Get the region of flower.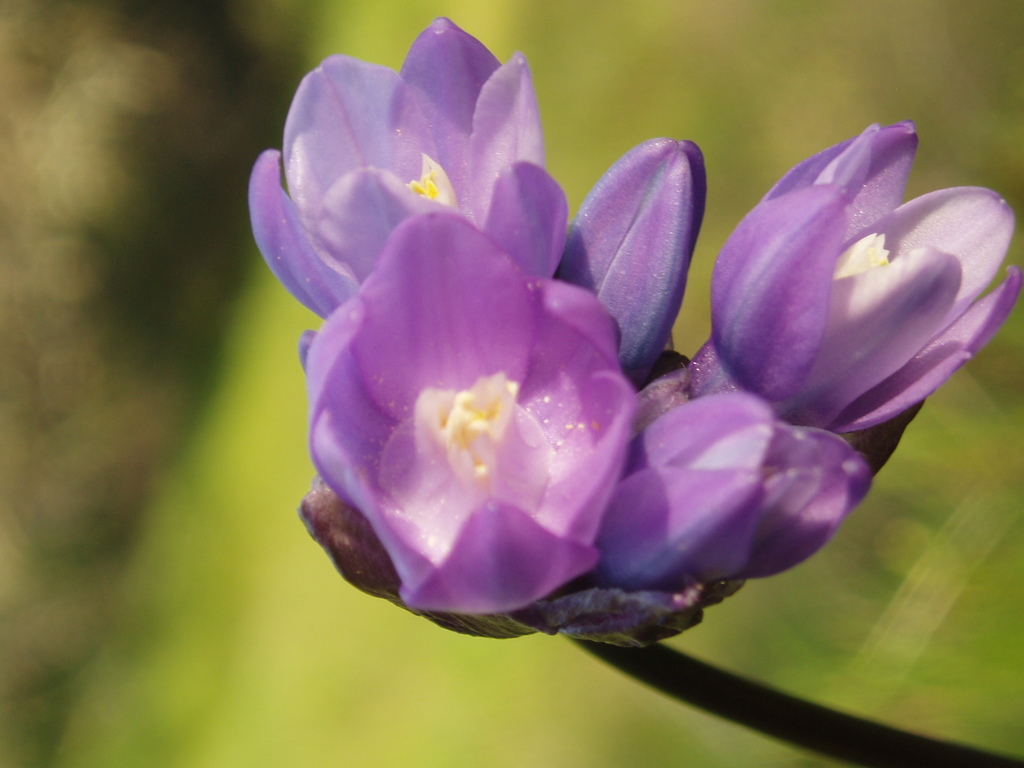
crop(697, 124, 1023, 440).
